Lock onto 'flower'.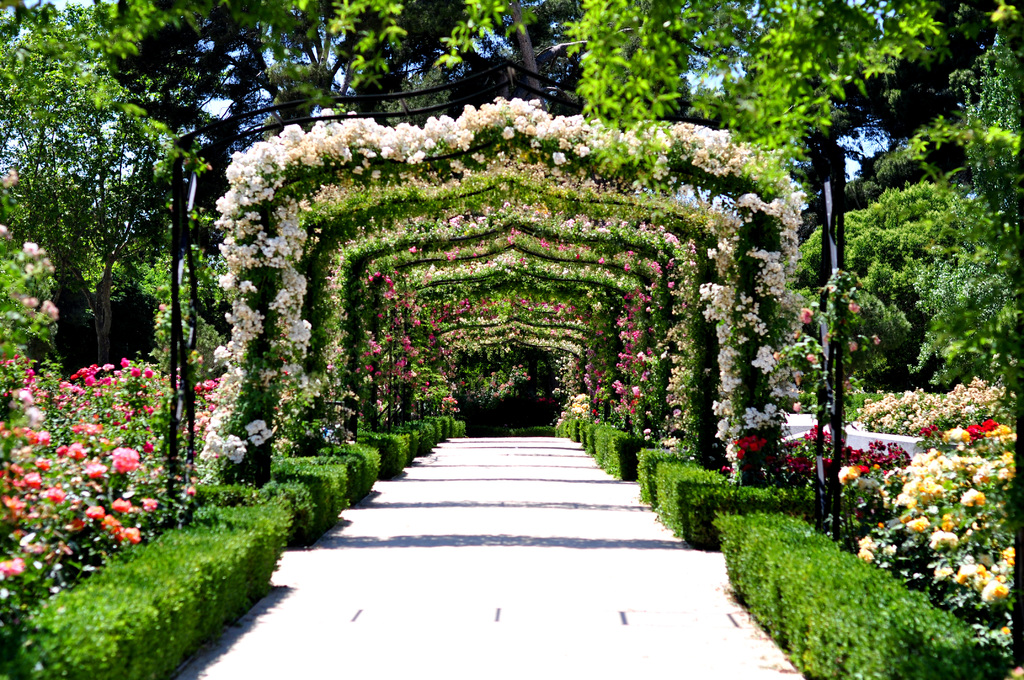
Locked: region(1007, 663, 1023, 679).
